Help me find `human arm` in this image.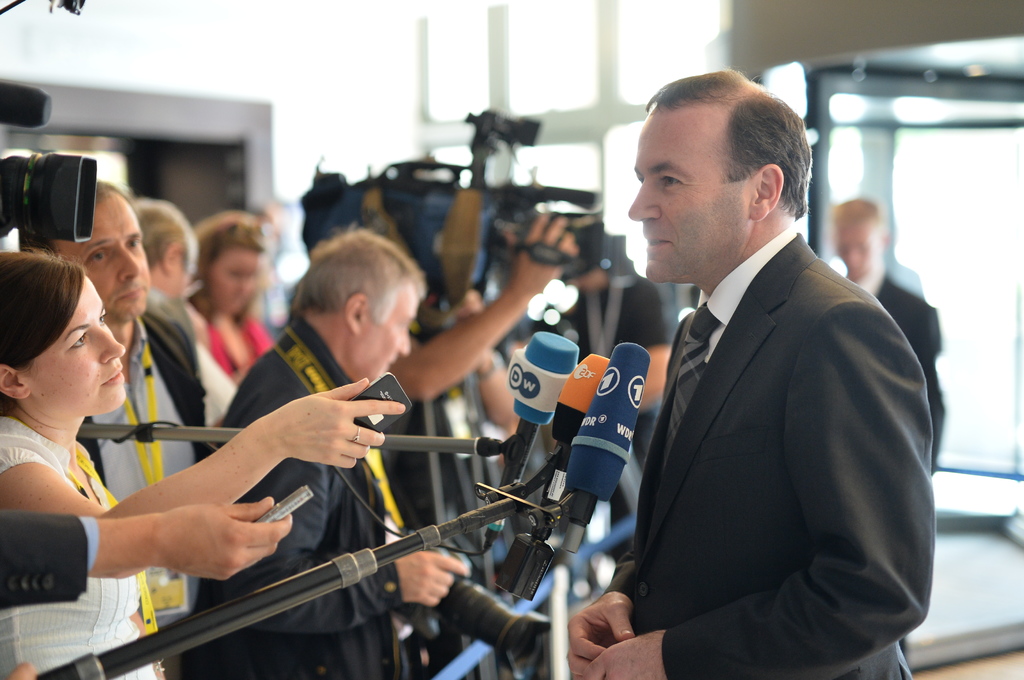
Found it: select_region(242, 402, 470, 633).
